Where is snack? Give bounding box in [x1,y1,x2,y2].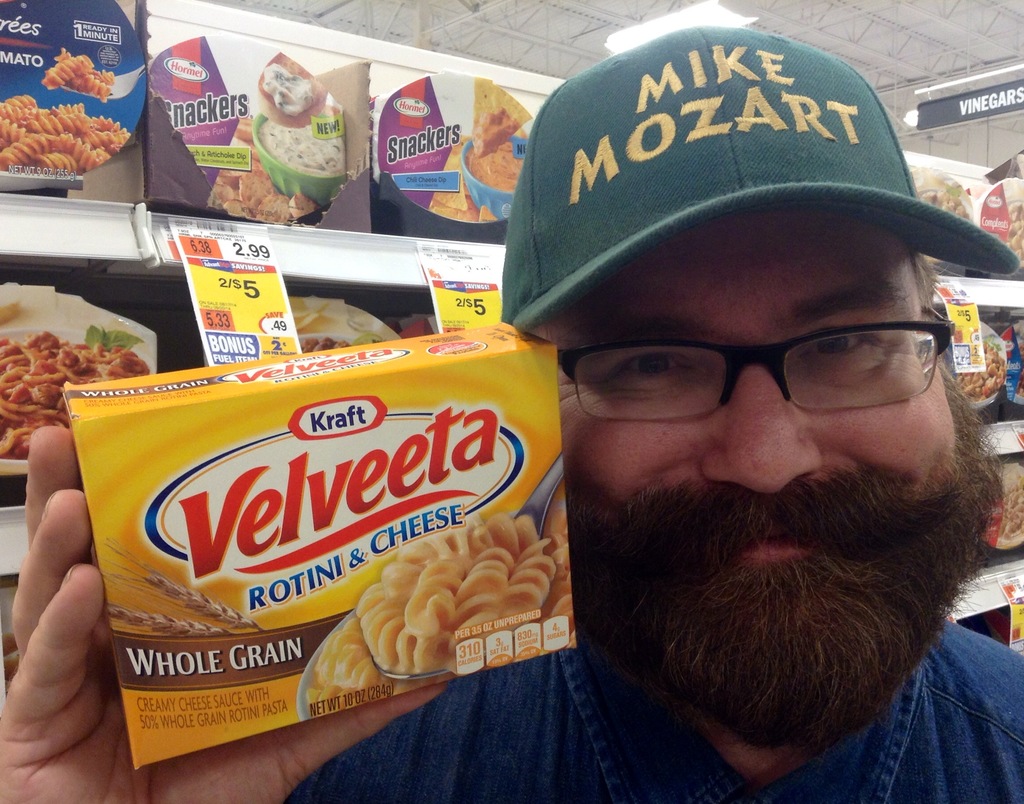
[430,78,532,245].
